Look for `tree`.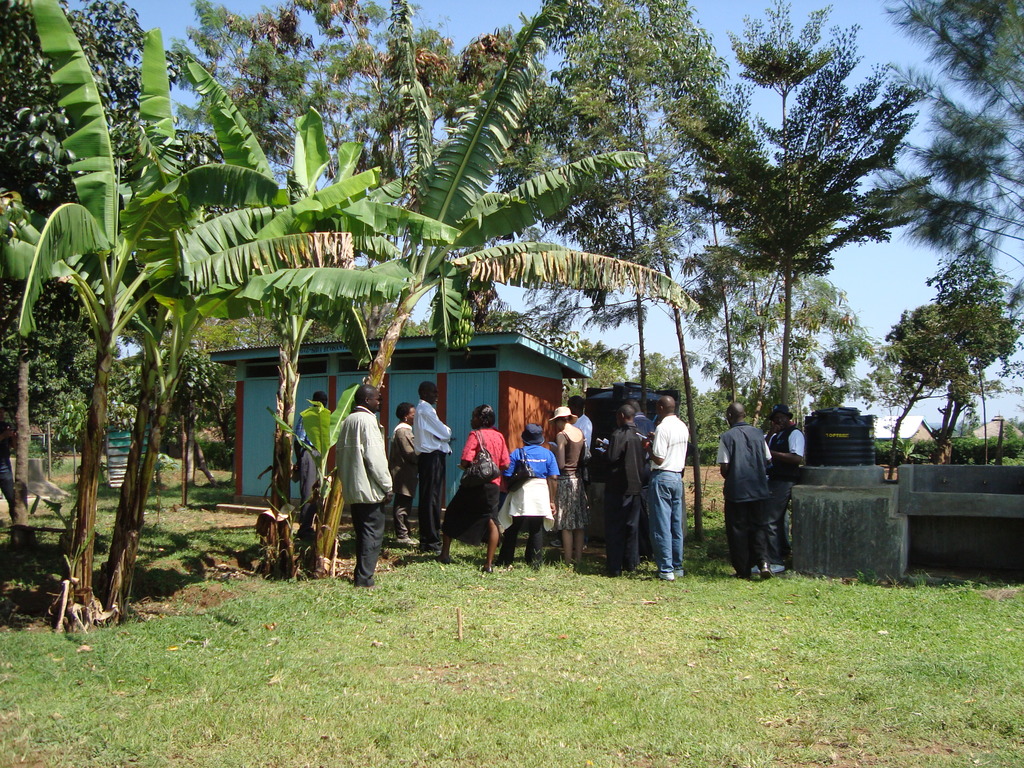
Found: box(884, 260, 1019, 481).
